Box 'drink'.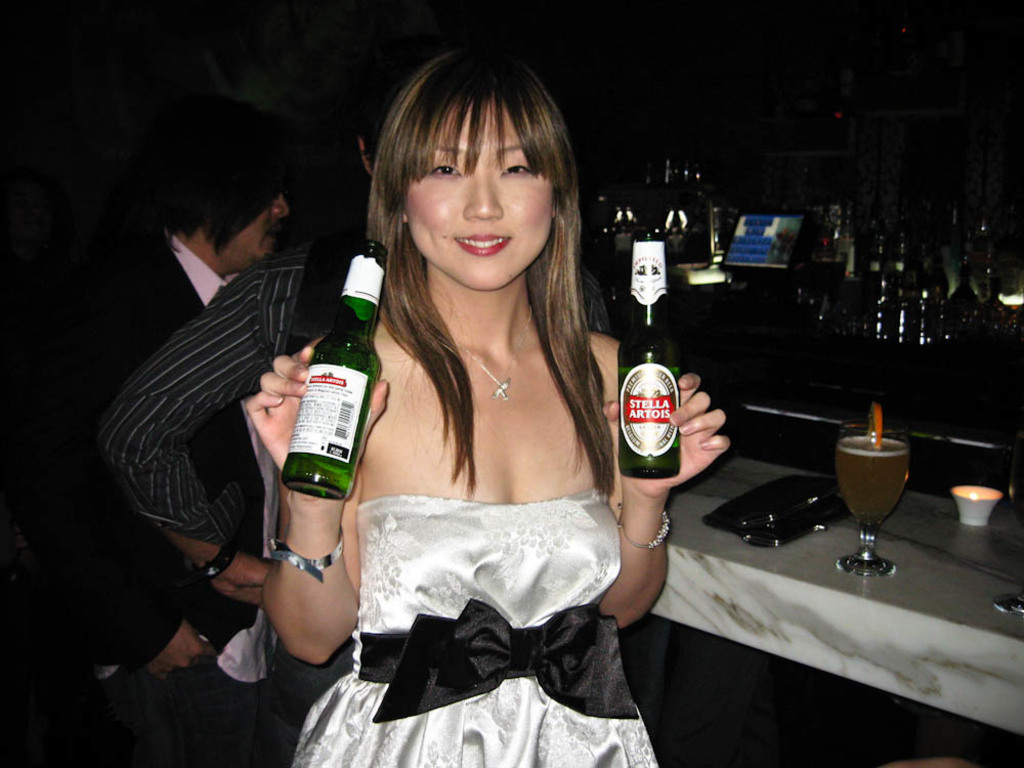
rect(278, 264, 385, 499).
